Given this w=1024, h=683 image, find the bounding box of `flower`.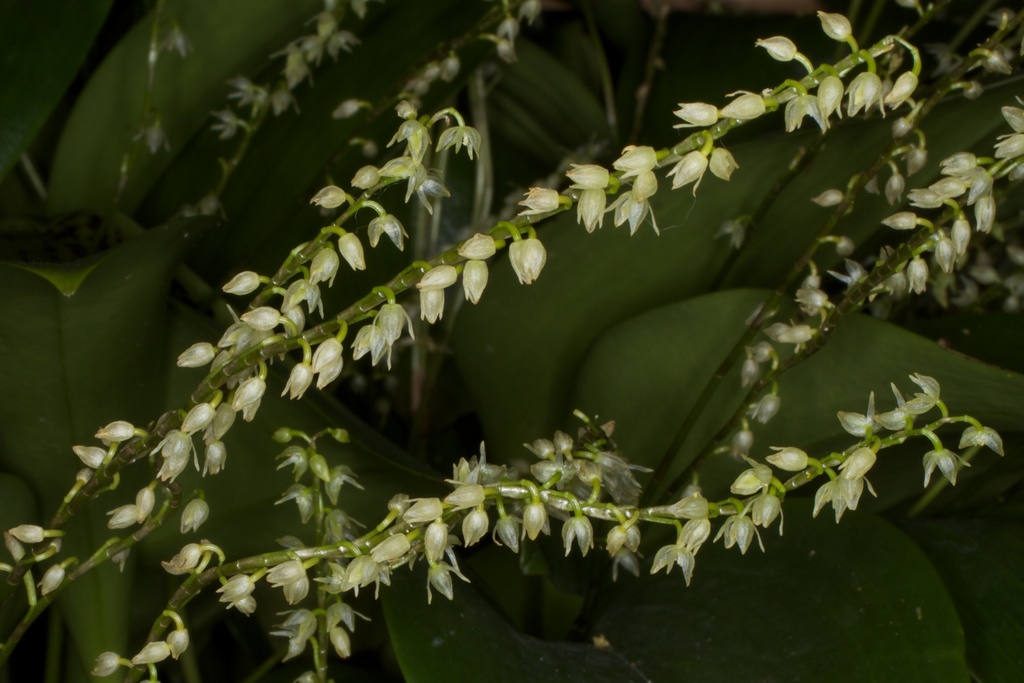
locate(611, 525, 637, 555).
